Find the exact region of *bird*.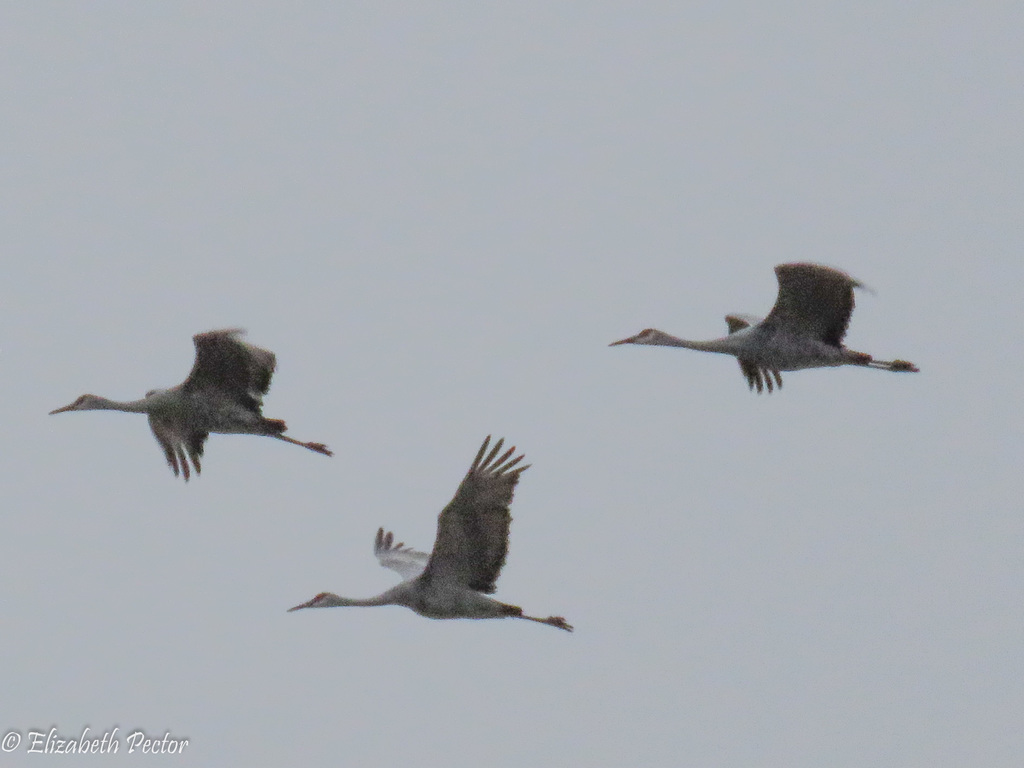
Exact region: Rect(49, 325, 335, 480).
